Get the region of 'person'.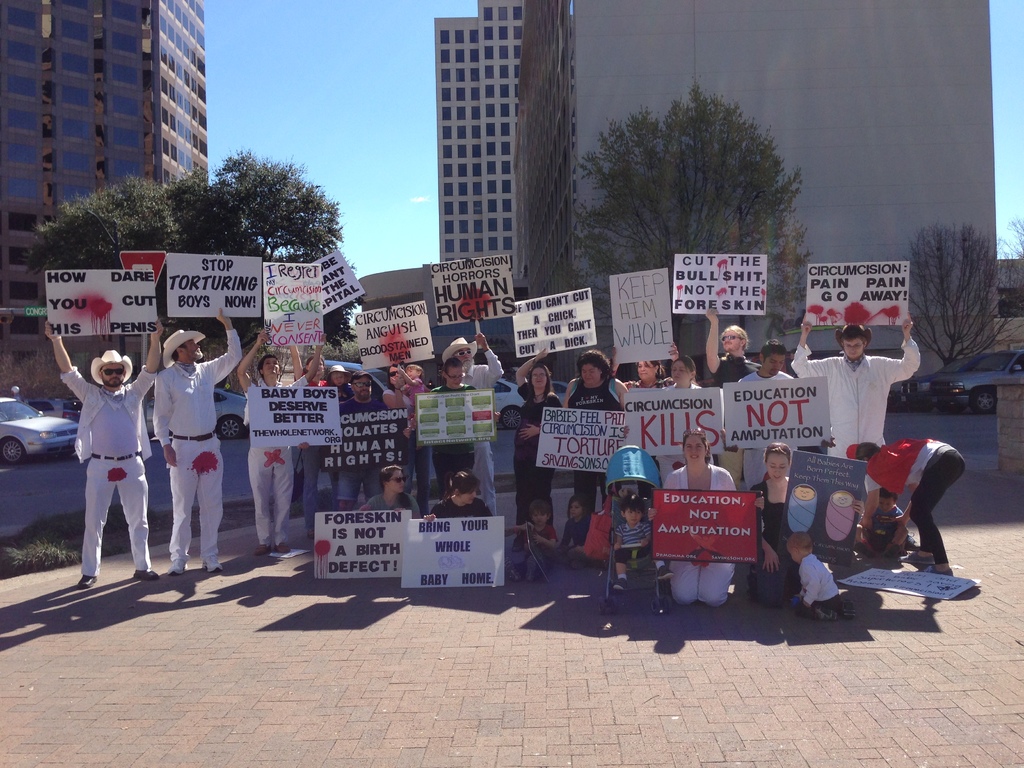
crop(846, 436, 965, 572).
